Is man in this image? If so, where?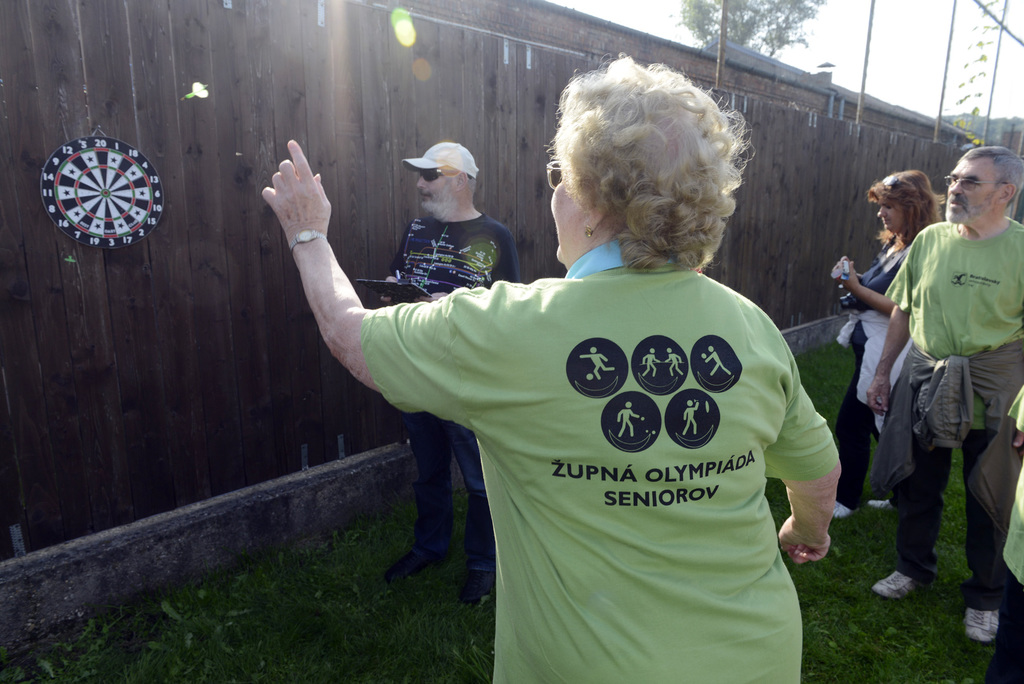
Yes, at bbox=[396, 129, 523, 605].
